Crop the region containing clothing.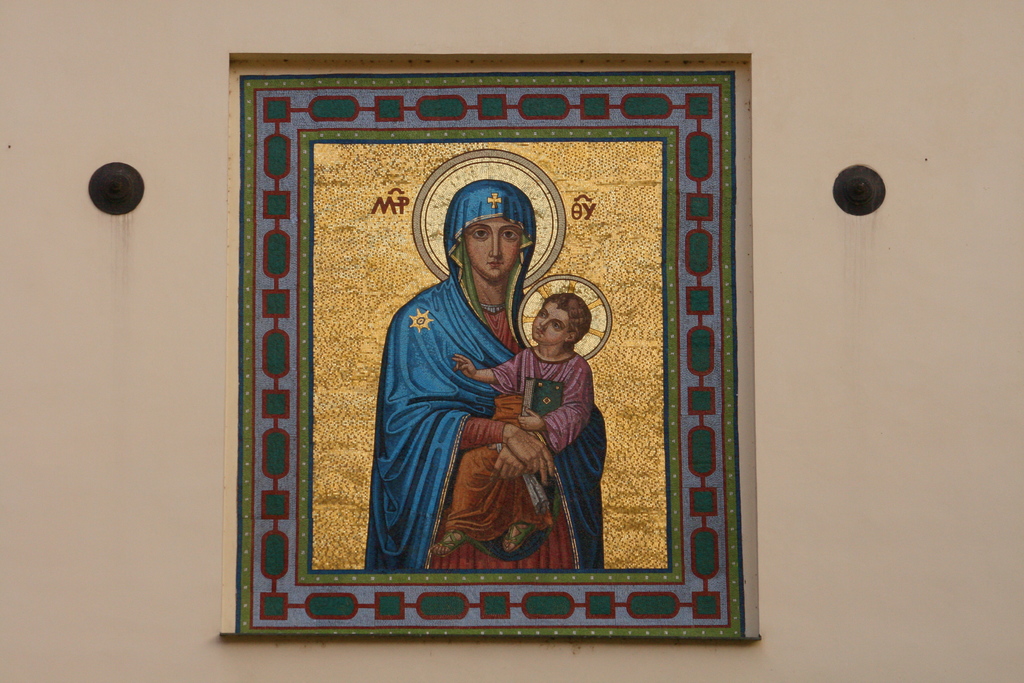
Crop region: 381/192/635/607.
